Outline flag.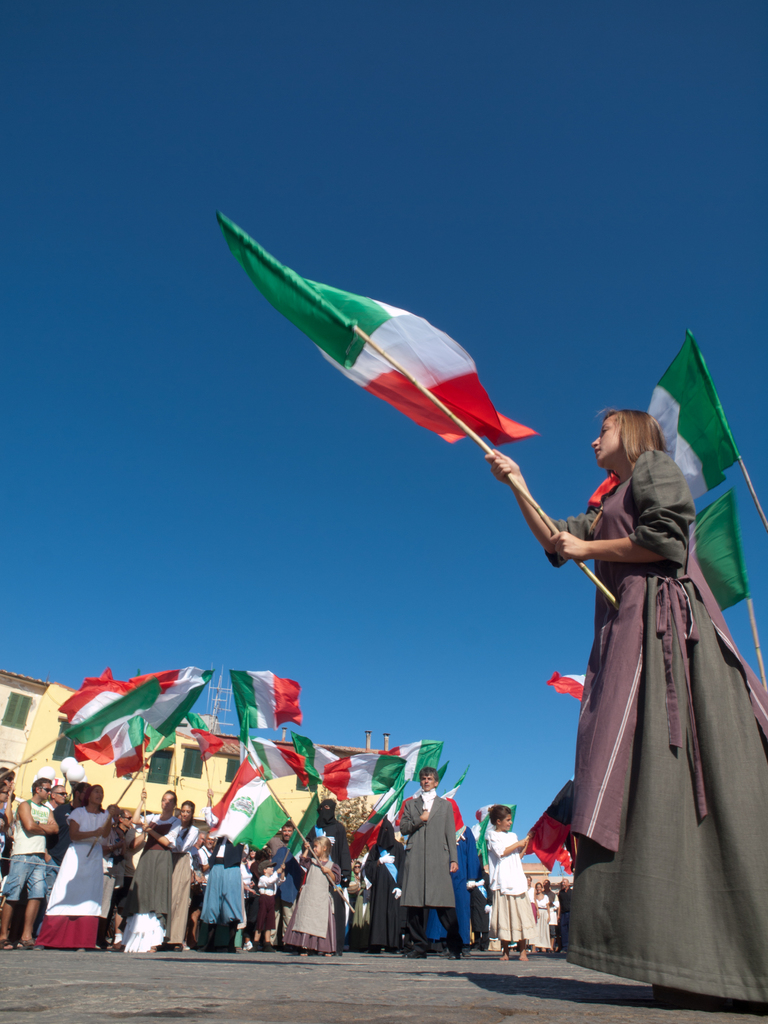
Outline: l=46, t=676, r=171, b=765.
